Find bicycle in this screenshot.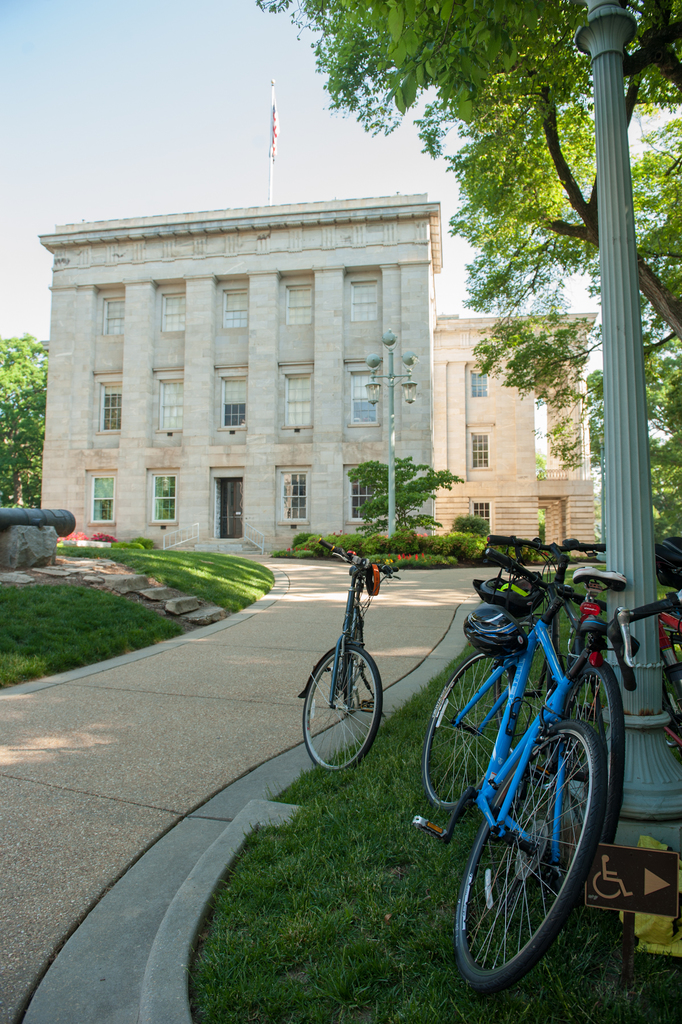
The bounding box for bicycle is select_region(606, 538, 681, 758).
